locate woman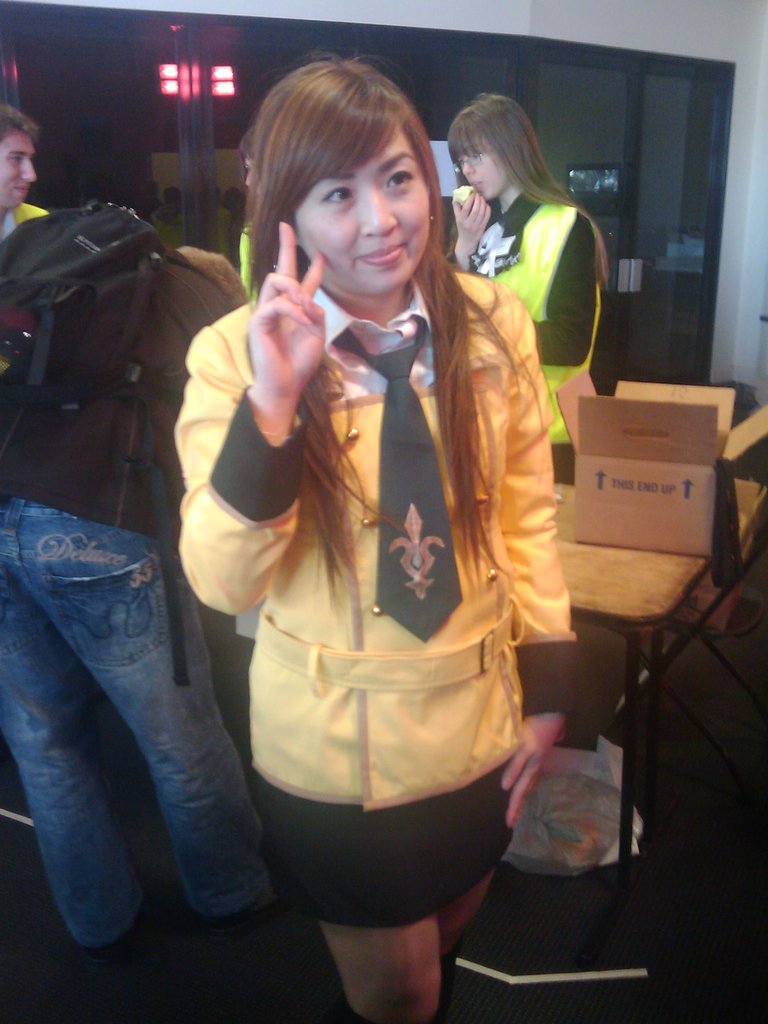
rect(167, 42, 571, 1023)
